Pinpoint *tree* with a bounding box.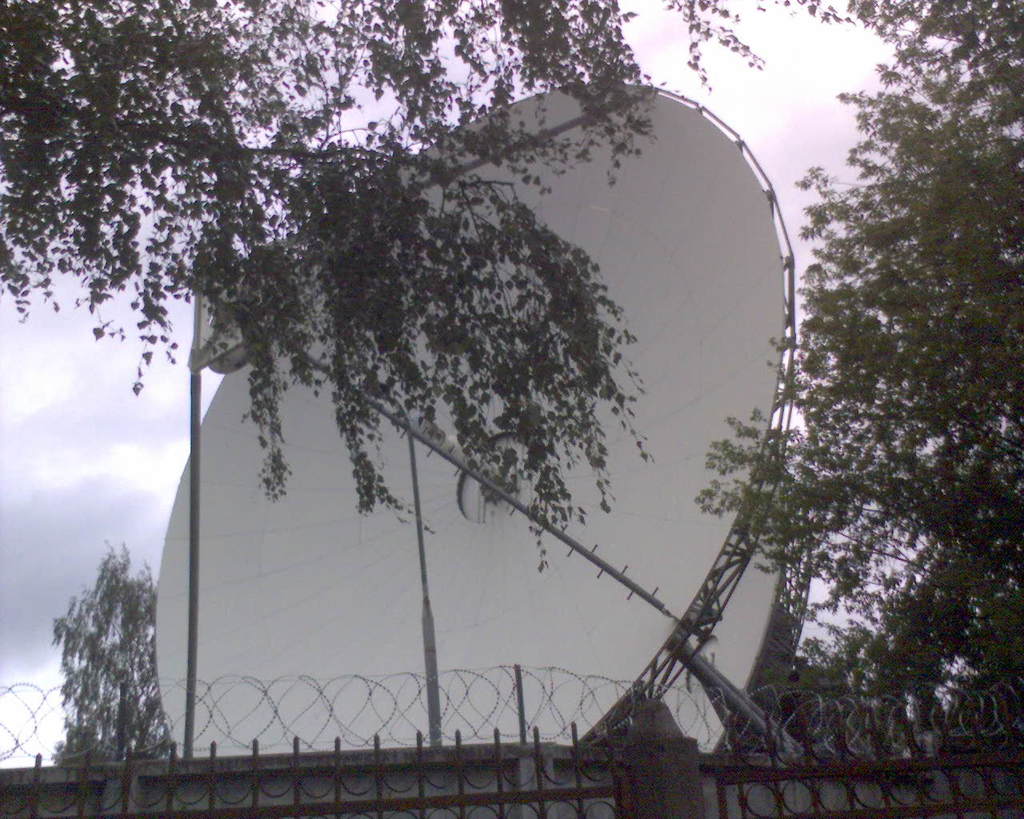
47:544:171:767.
